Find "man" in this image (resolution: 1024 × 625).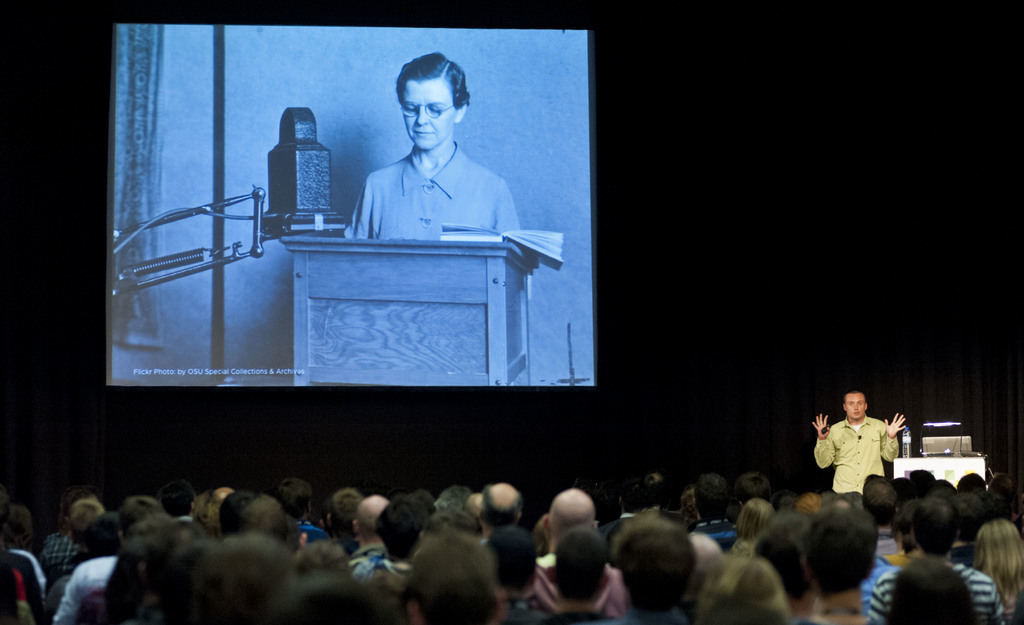
(689, 470, 736, 551).
